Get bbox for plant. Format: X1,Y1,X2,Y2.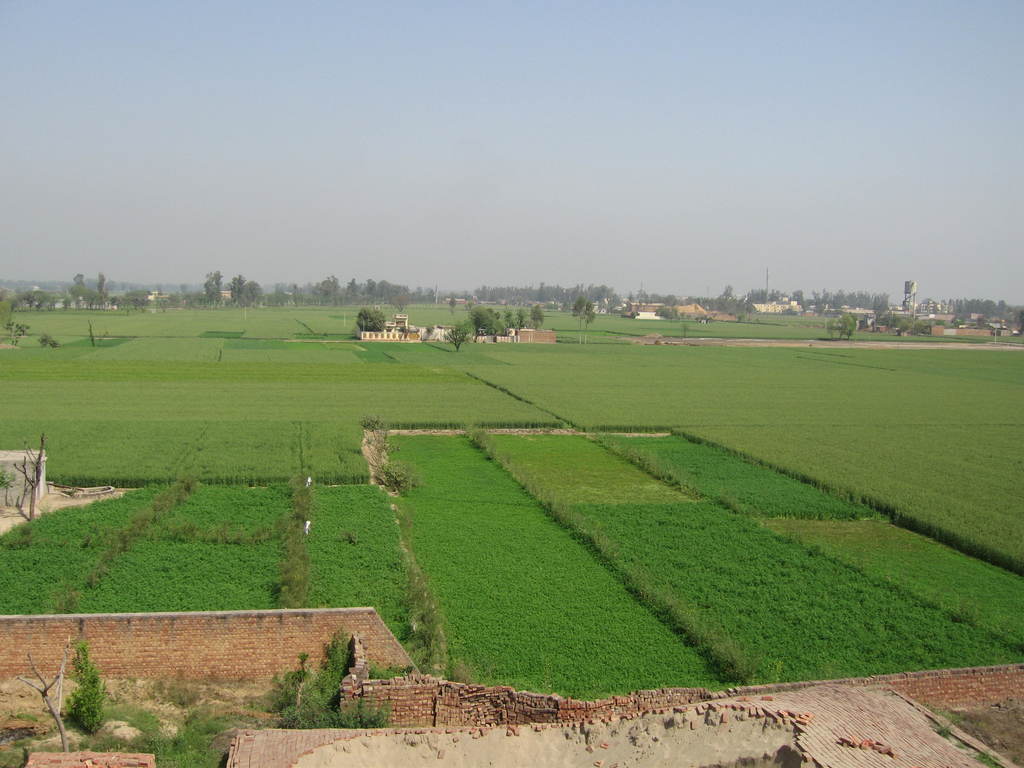
350,308,387,333.
